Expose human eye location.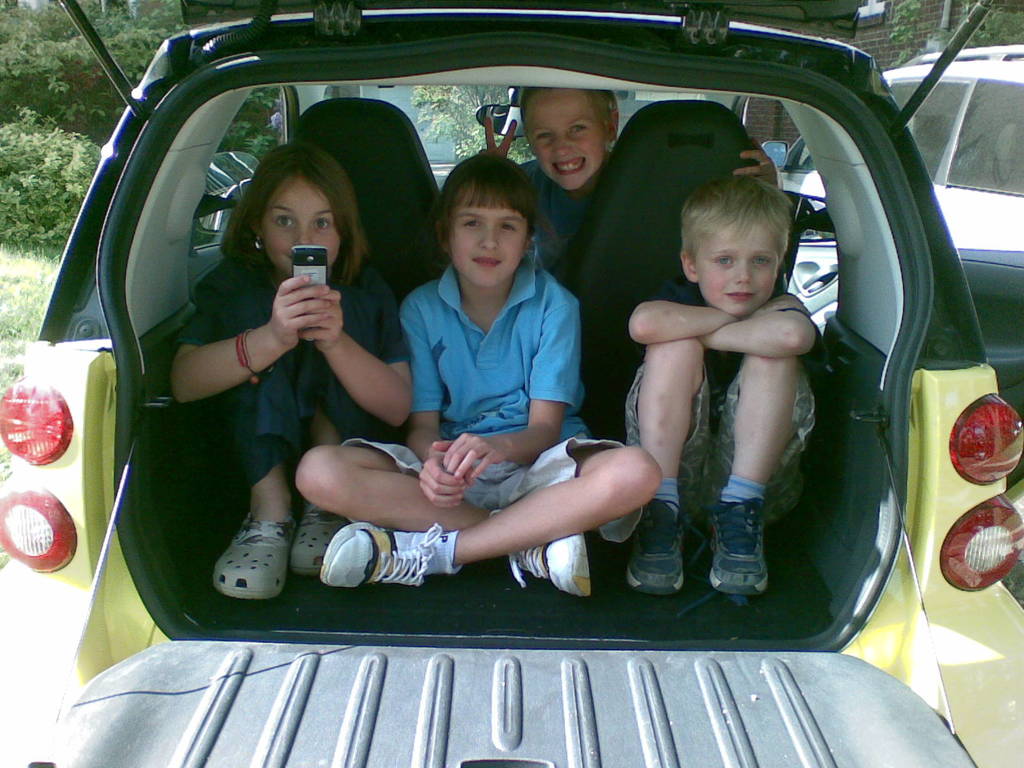
Exposed at (713,255,733,268).
